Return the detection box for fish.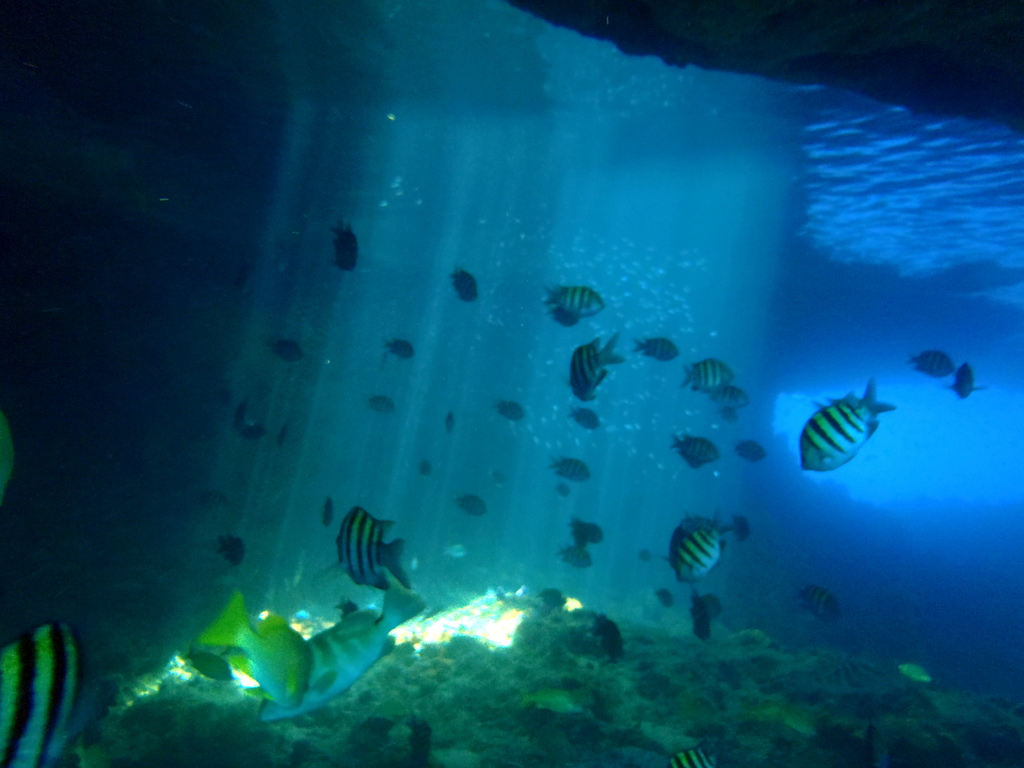
(494, 396, 525, 419).
